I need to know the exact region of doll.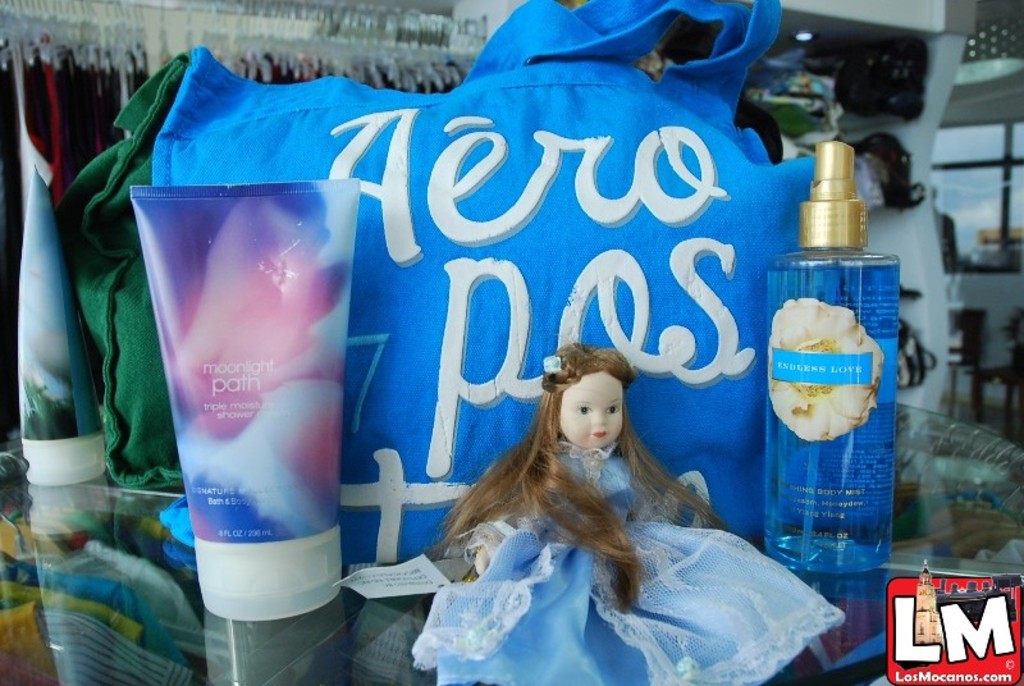
Region: 420:334:787:659.
